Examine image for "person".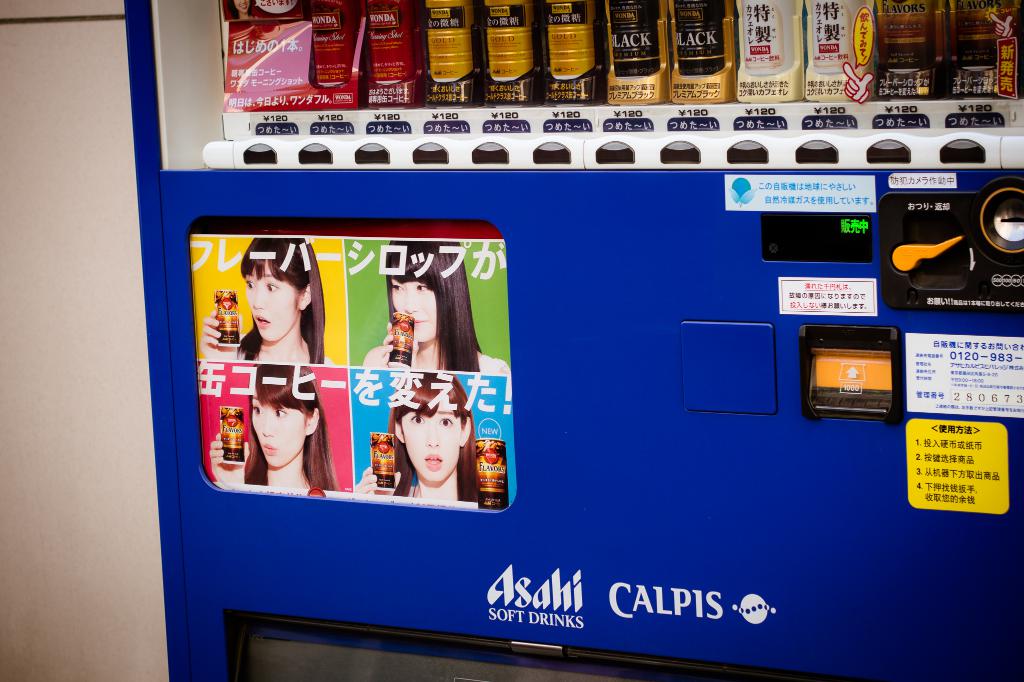
Examination result: {"left": 200, "top": 231, "right": 338, "bottom": 367}.
